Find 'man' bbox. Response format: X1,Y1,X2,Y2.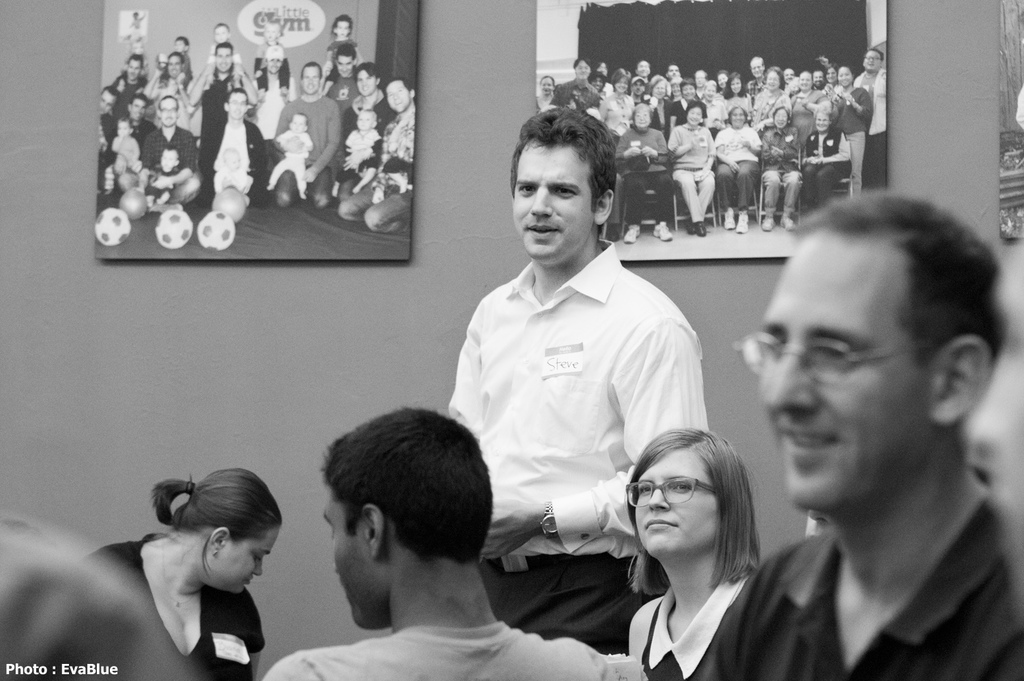
851,46,897,182.
